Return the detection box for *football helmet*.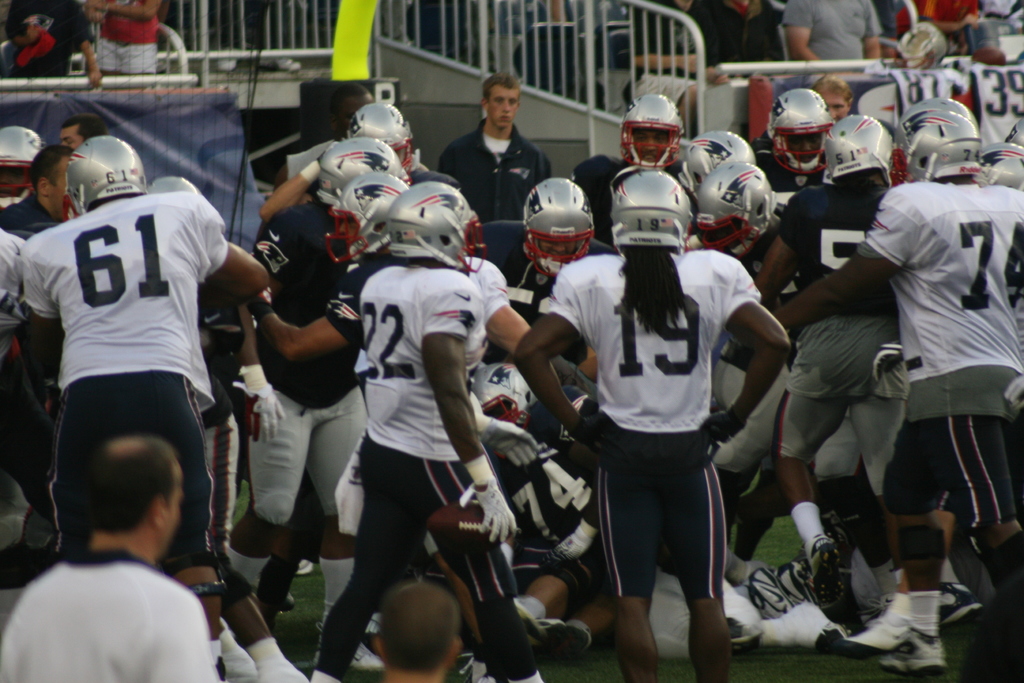
box=[977, 144, 1023, 197].
